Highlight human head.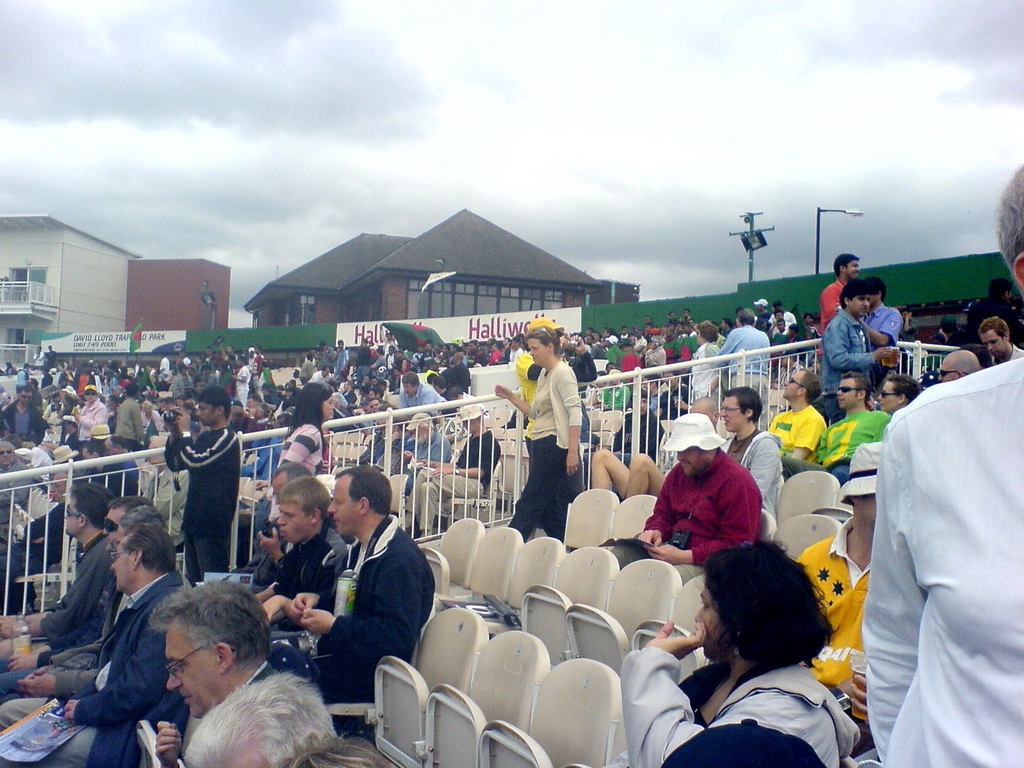
Highlighted region: x1=52 y1=394 x2=61 y2=406.
